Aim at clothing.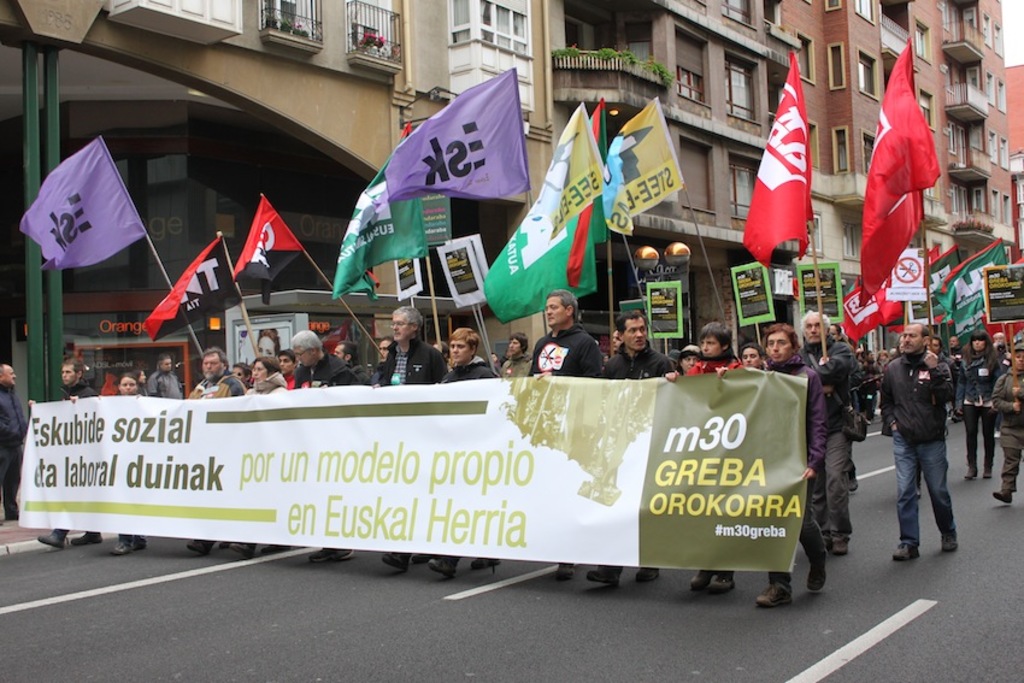
Aimed at bbox=(859, 366, 877, 412).
